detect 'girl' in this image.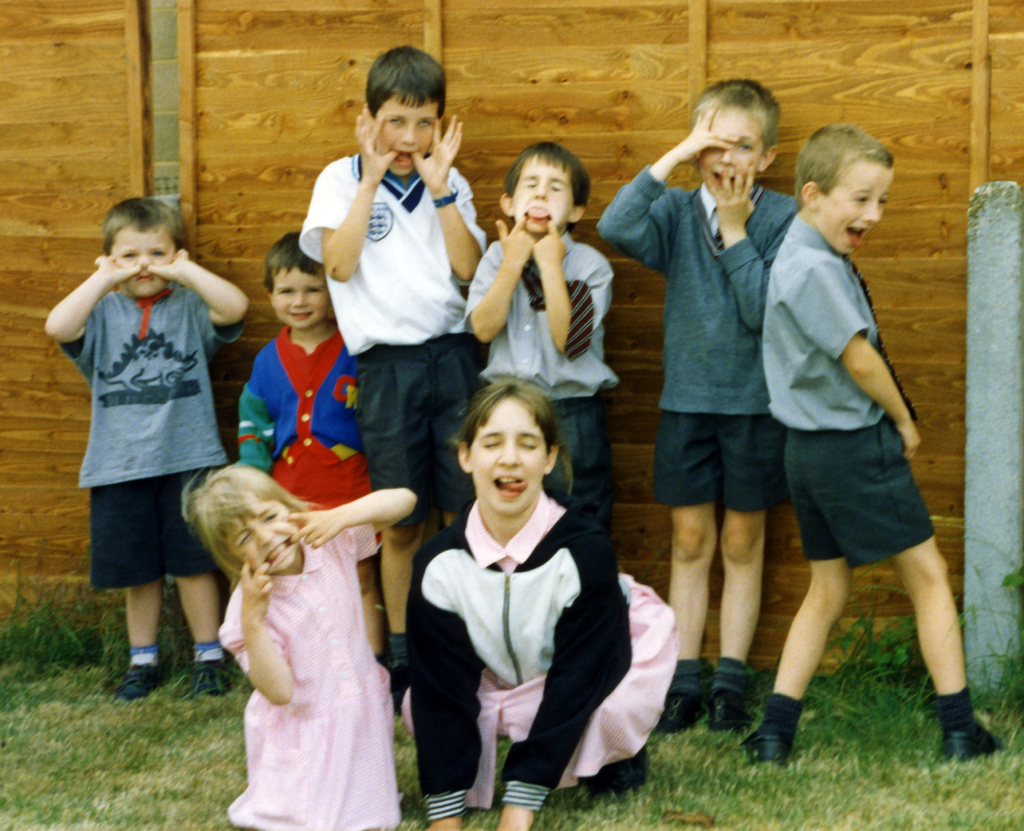
Detection: bbox(178, 464, 418, 830).
